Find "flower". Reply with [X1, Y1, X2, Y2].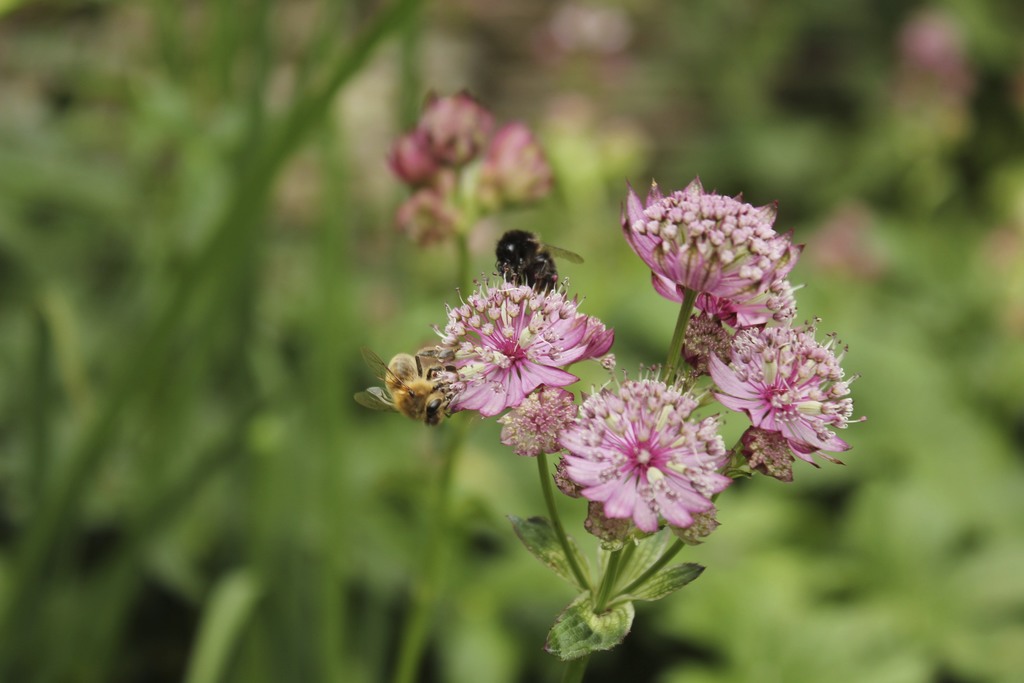
[616, 174, 801, 318].
